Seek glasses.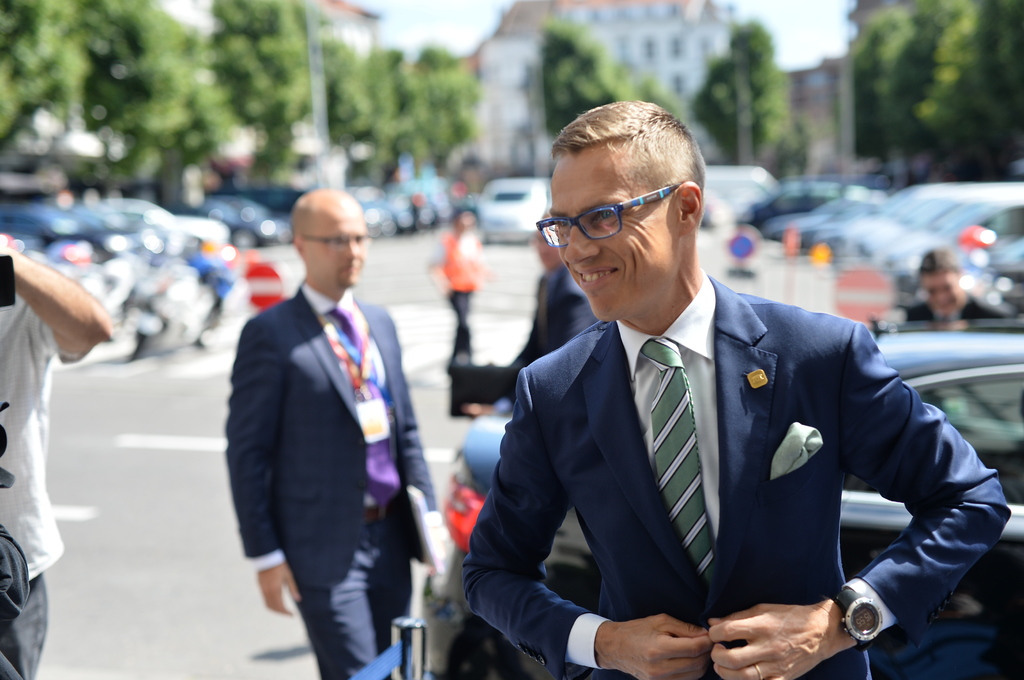
BBox(531, 176, 684, 248).
